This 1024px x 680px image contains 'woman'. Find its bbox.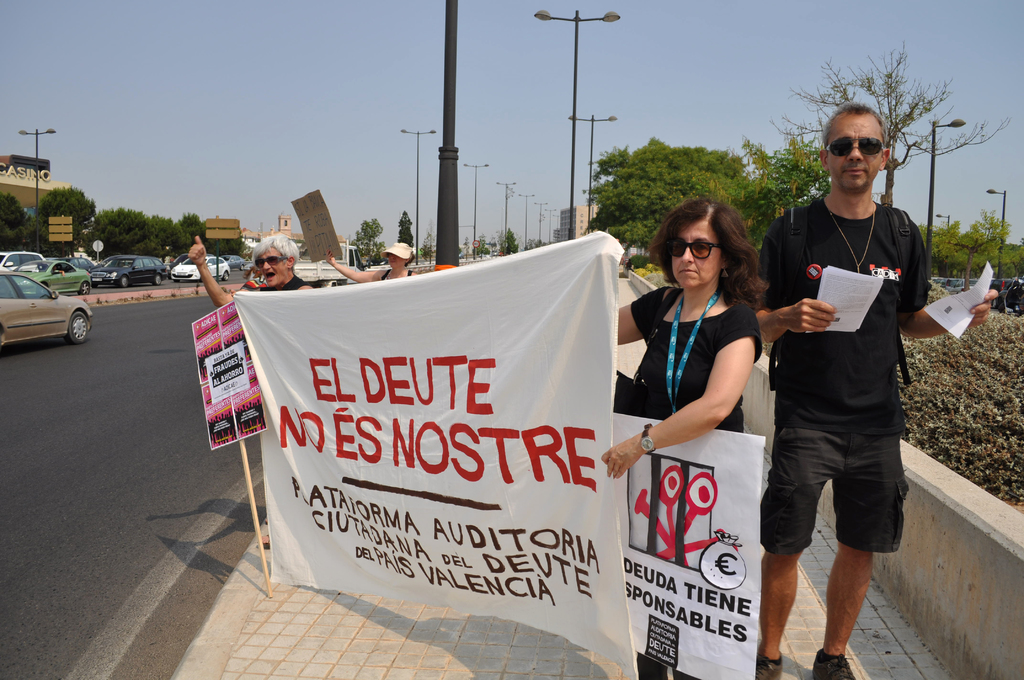
select_region(332, 237, 420, 280).
